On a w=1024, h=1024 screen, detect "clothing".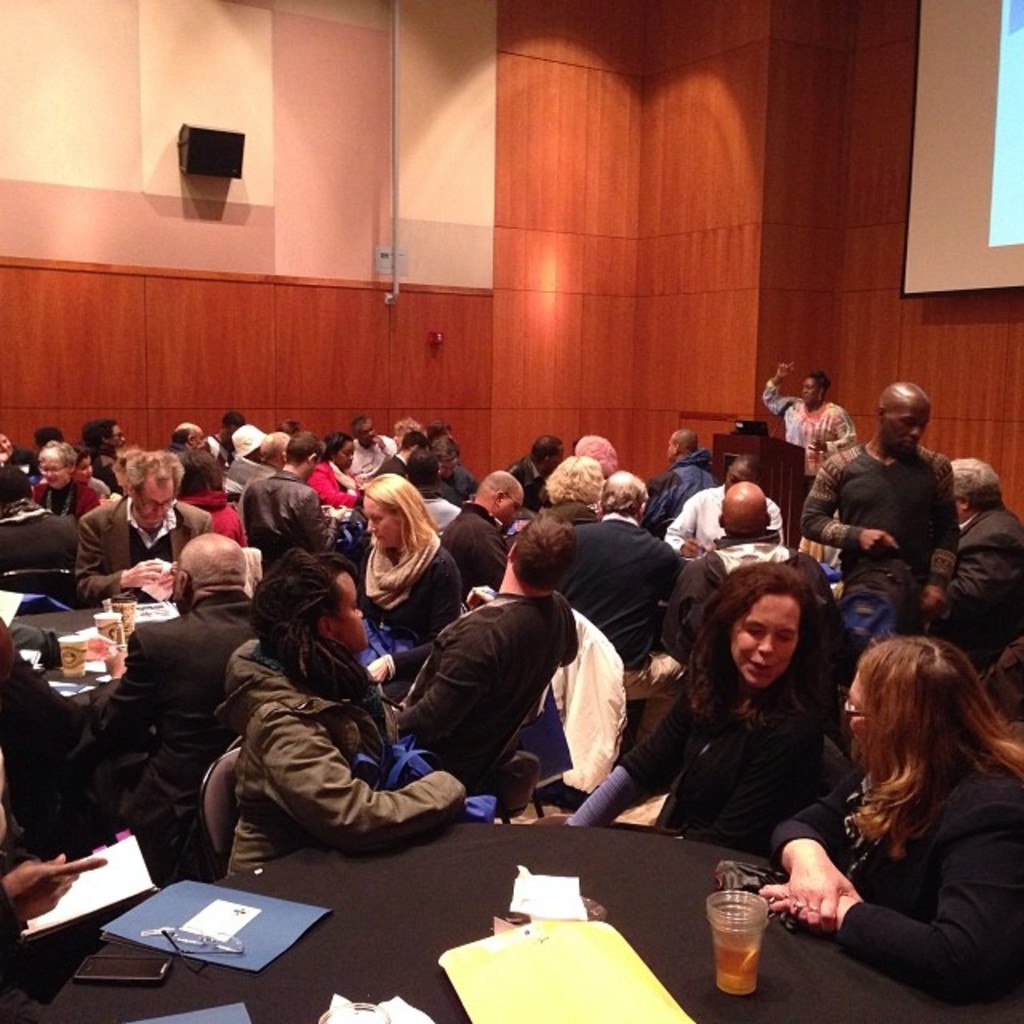
91,608,266,890.
